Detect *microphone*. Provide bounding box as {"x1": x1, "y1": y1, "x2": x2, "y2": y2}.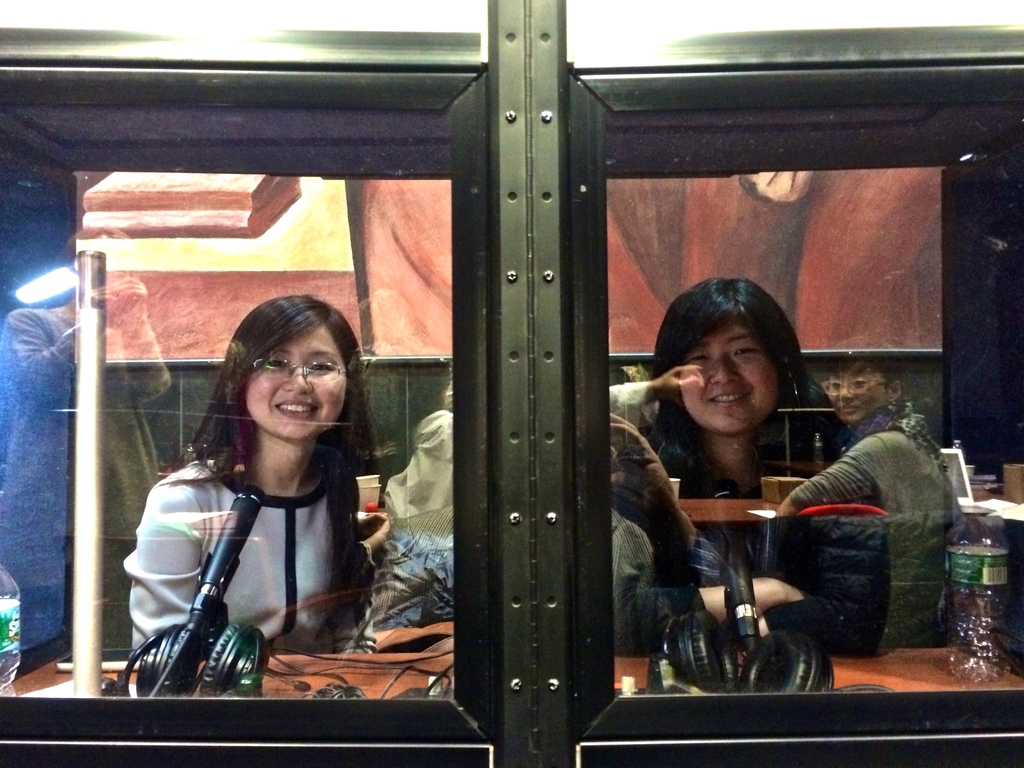
{"x1": 184, "y1": 488, "x2": 263, "y2": 640}.
